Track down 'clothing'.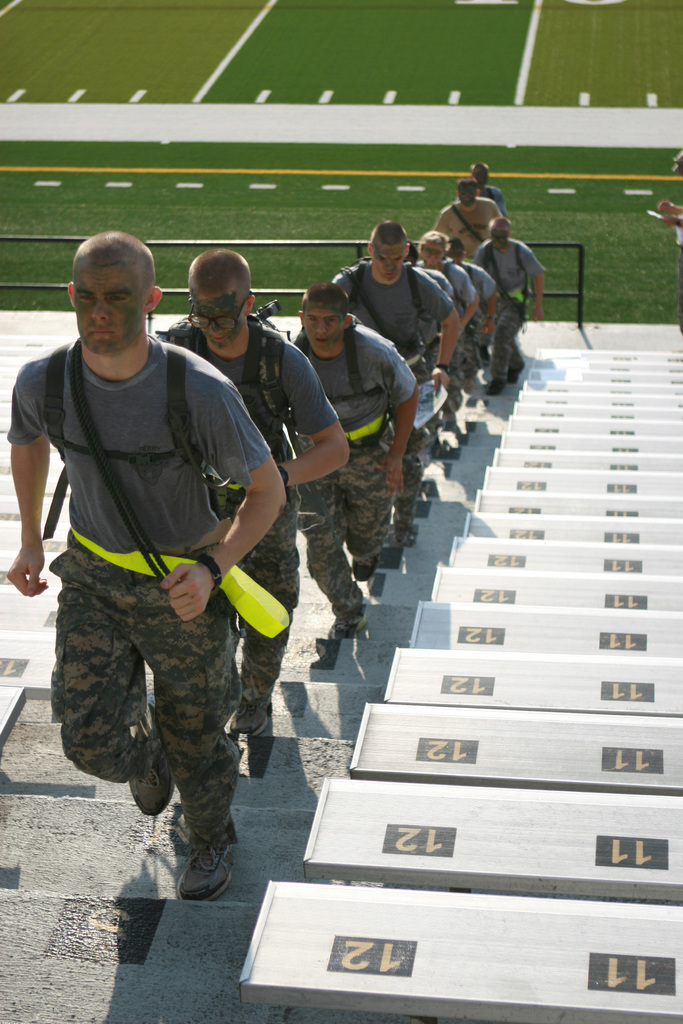
Tracked to l=427, t=258, r=472, b=399.
